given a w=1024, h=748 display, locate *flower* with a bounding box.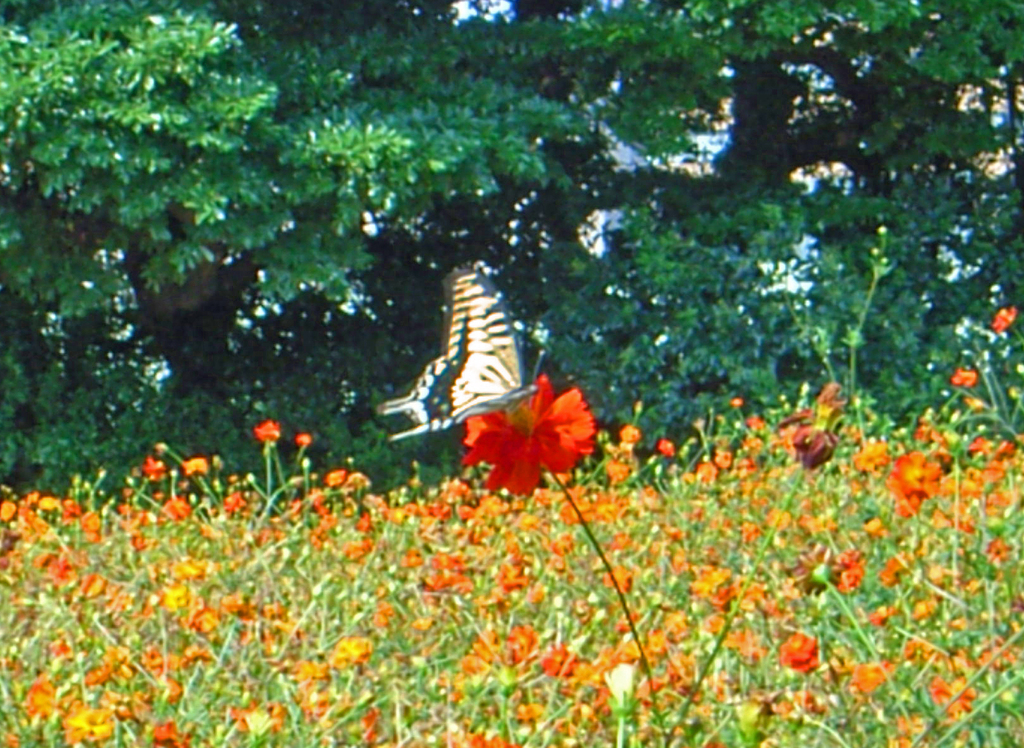
Located: bbox=[779, 628, 821, 669].
